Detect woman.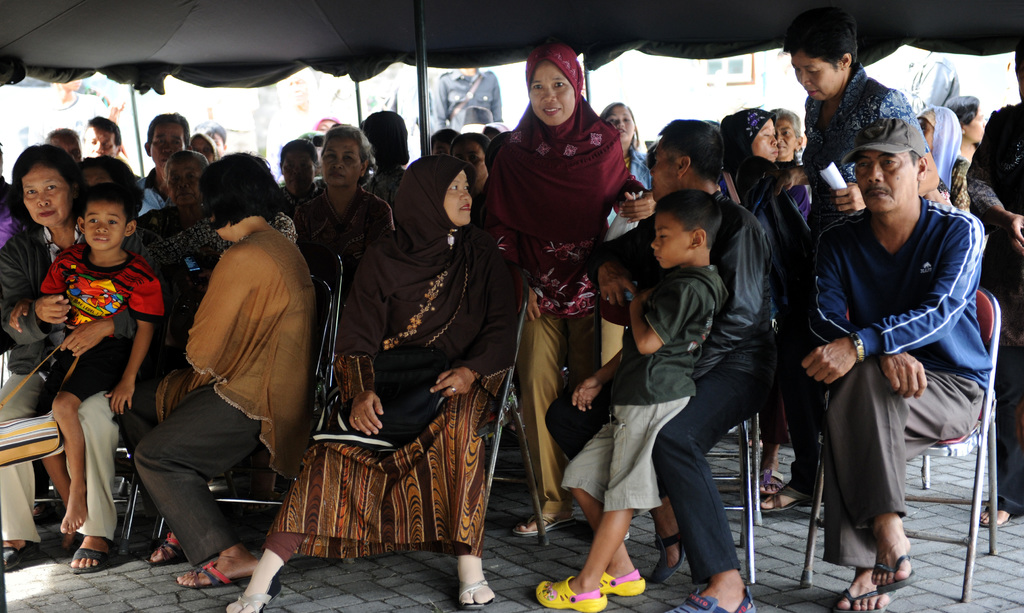
Detected at 946 93 986 168.
